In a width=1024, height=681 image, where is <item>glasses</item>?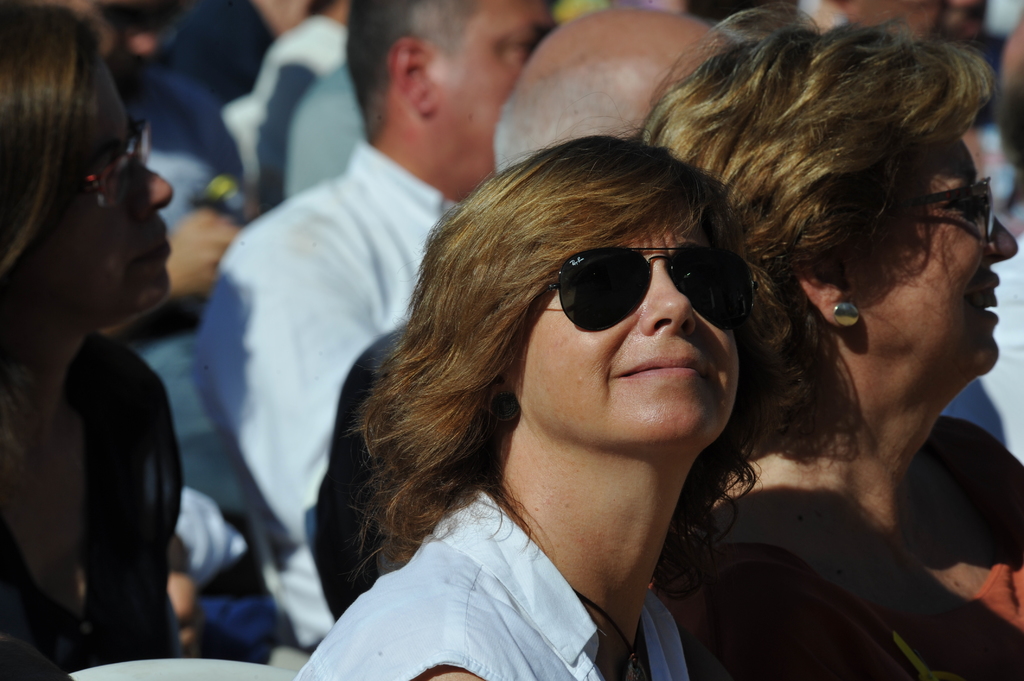
545,246,760,332.
